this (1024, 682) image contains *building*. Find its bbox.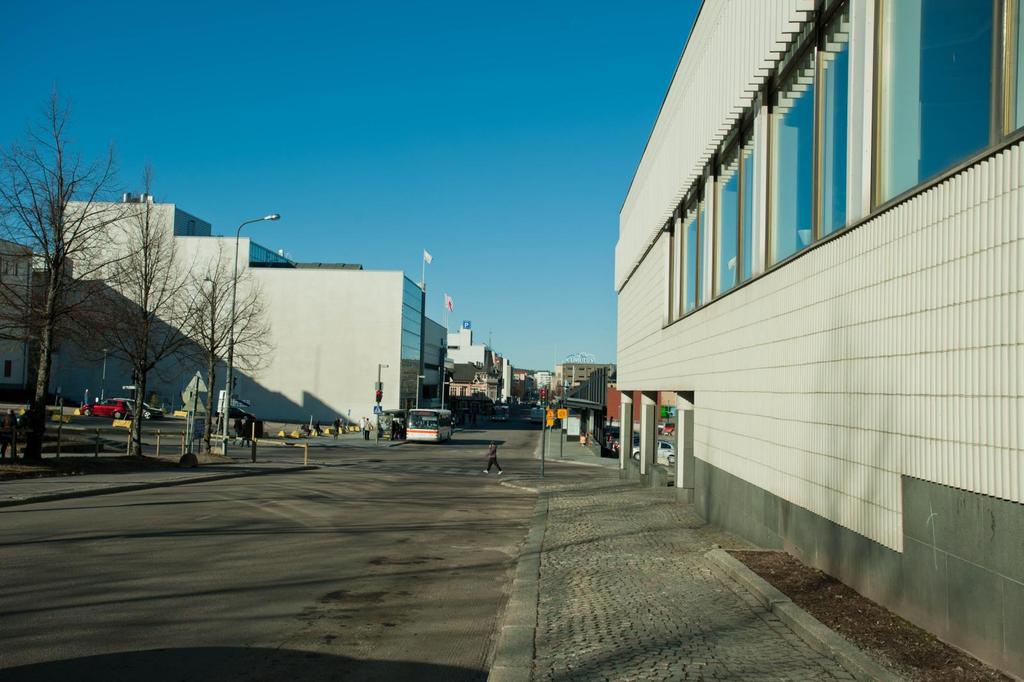
bbox=(0, 236, 58, 407).
